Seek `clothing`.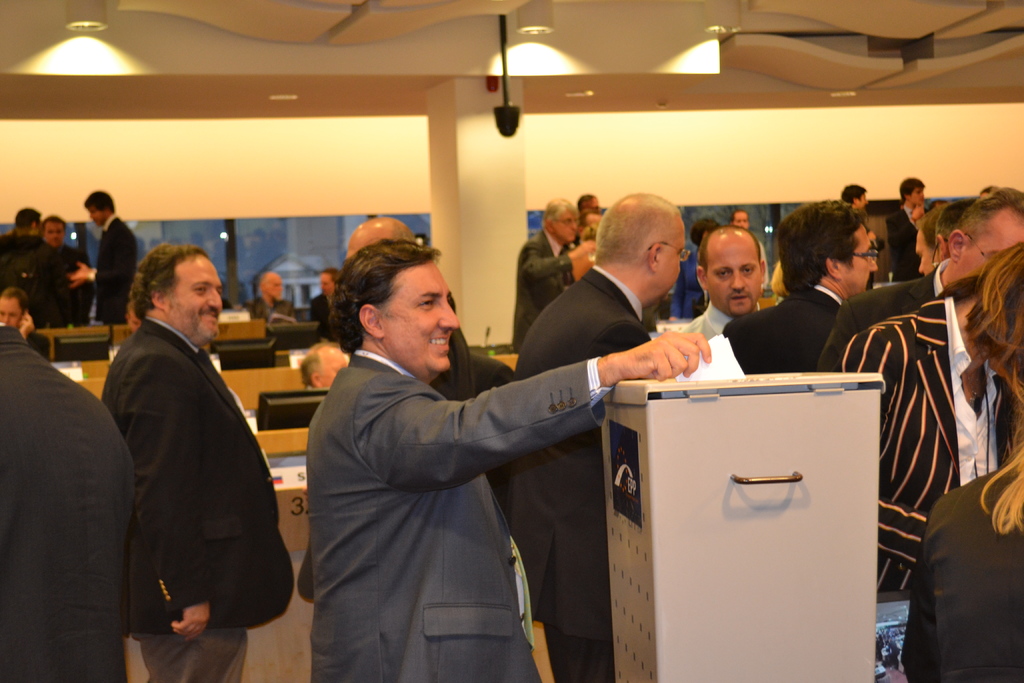
left=14, top=242, right=95, bottom=320.
